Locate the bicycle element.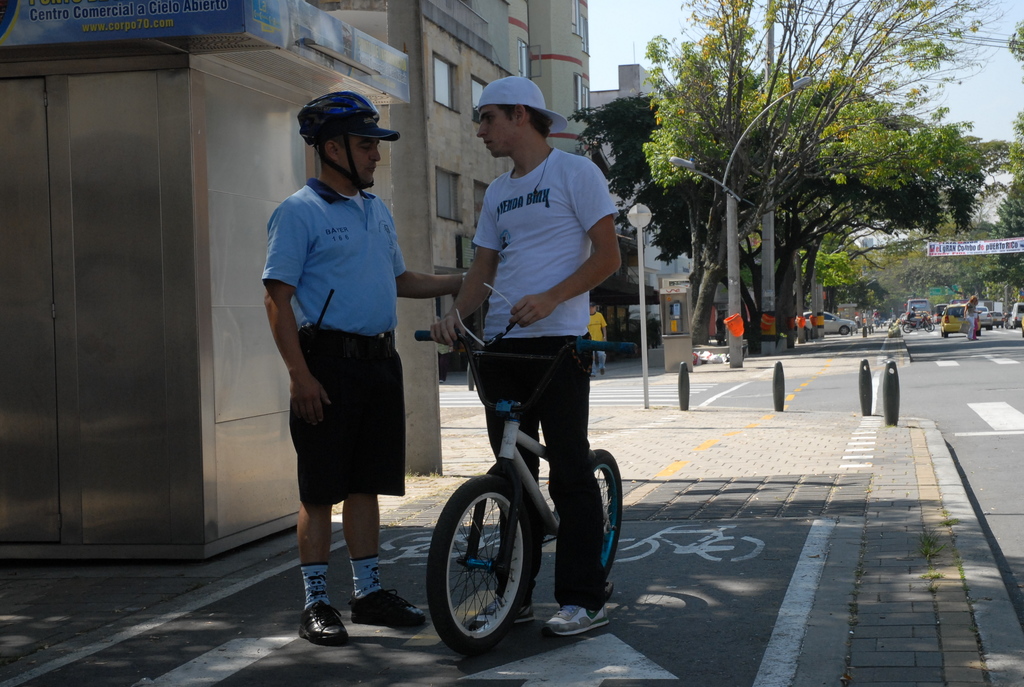
Element bbox: [x1=413, y1=312, x2=646, y2=663].
